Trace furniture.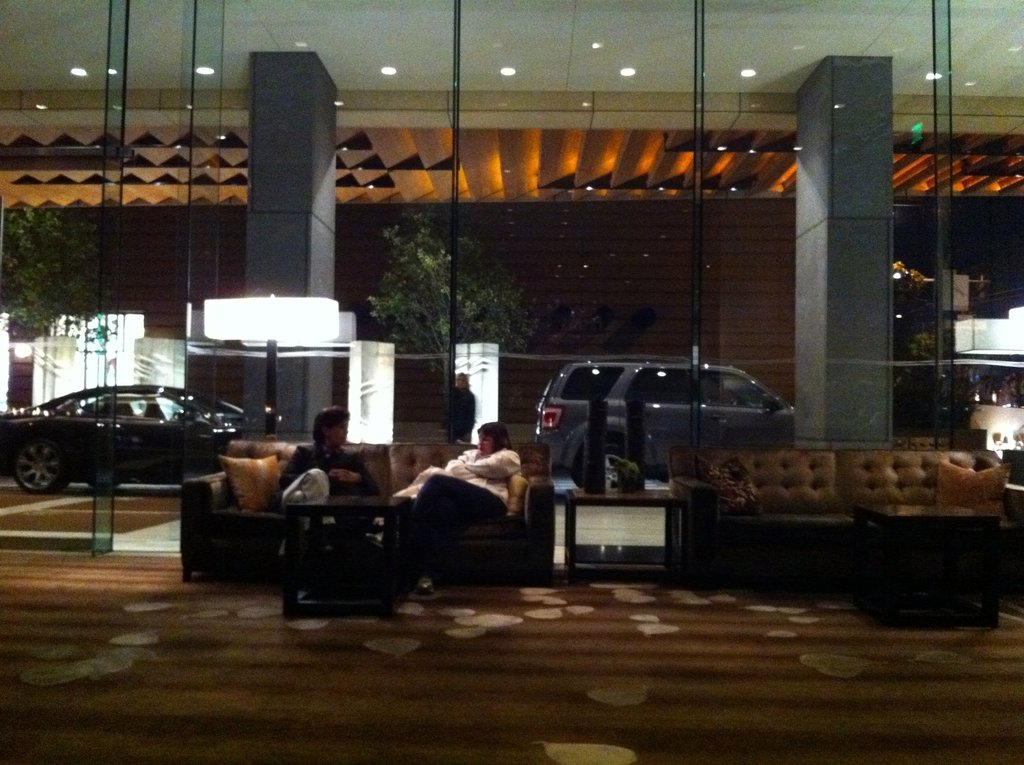
Traced to x1=559 y1=484 x2=684 y2=581.
